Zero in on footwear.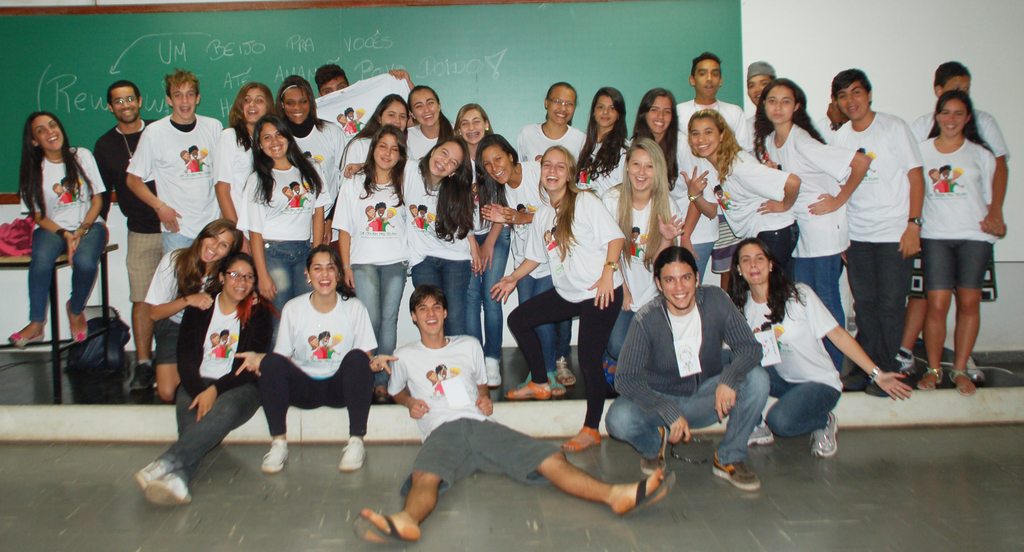
Zeroed in: [966, 355, 986, 385].
